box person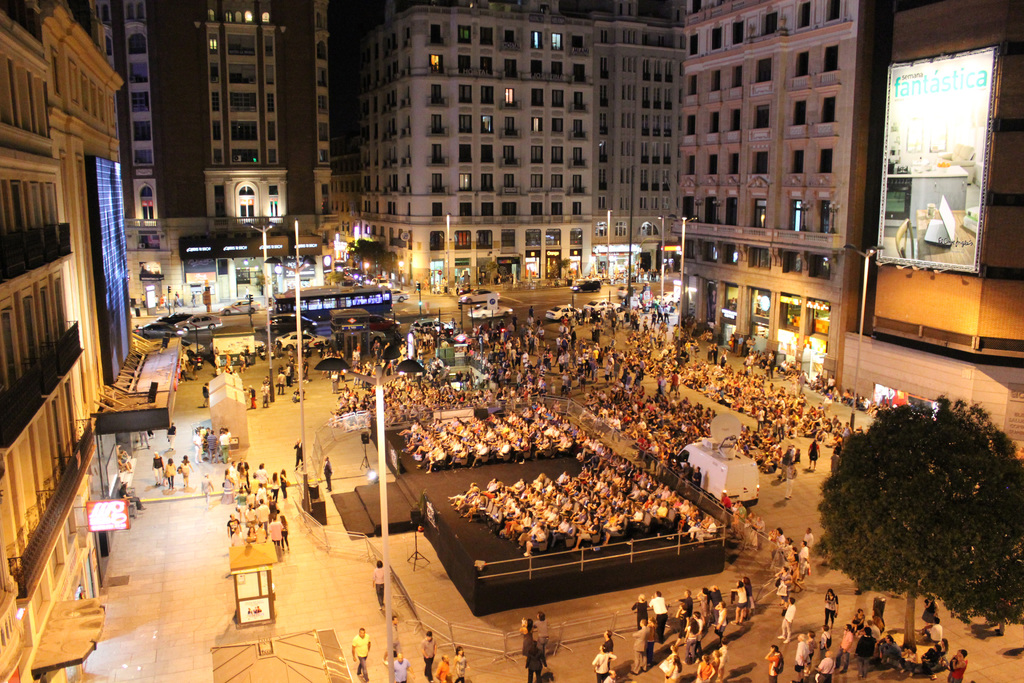
select_region(848, 608, 869, 633)
